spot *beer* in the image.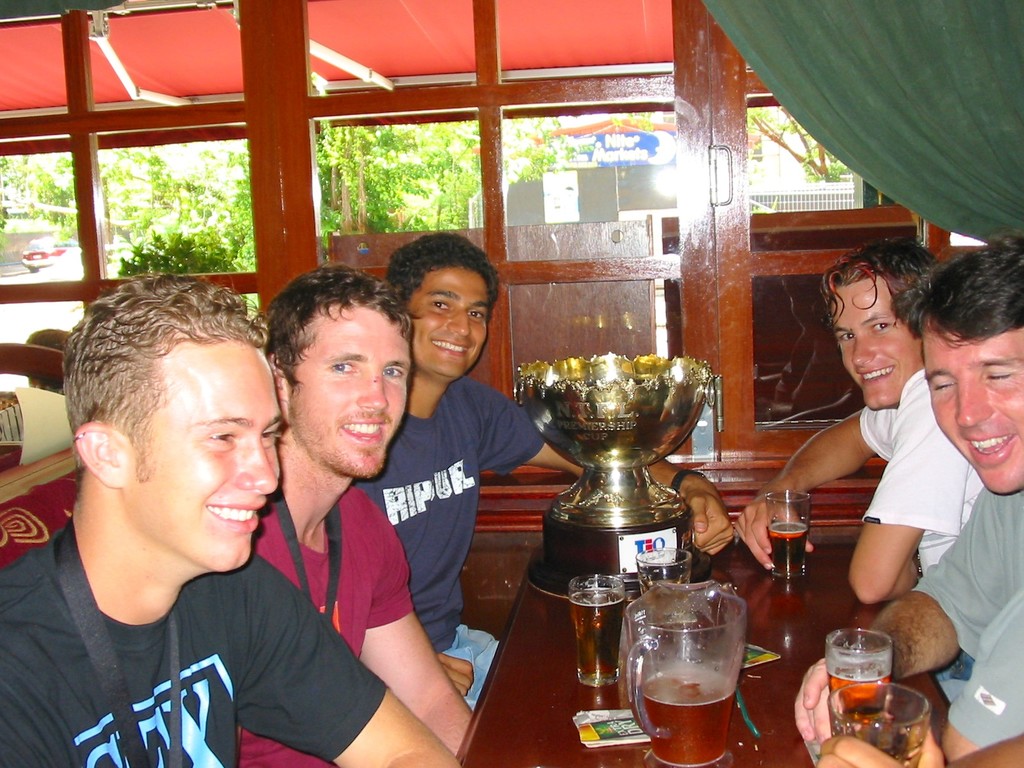
*beer* found at locate(571, 577, 627, 683).
